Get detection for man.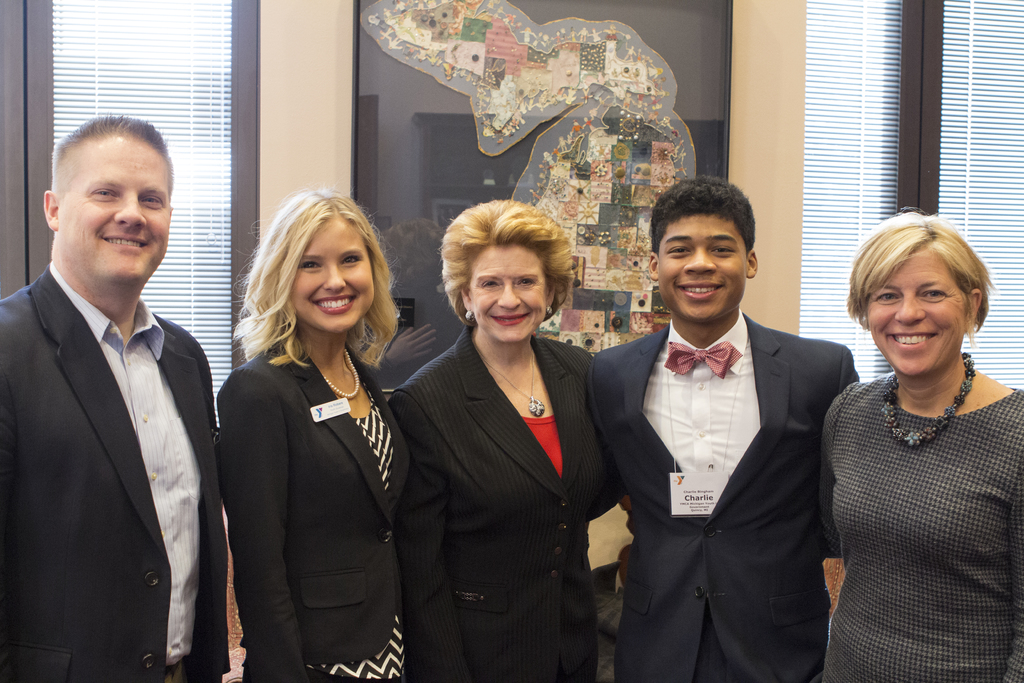
Detection: select_region(0, 114, 224, 682).
